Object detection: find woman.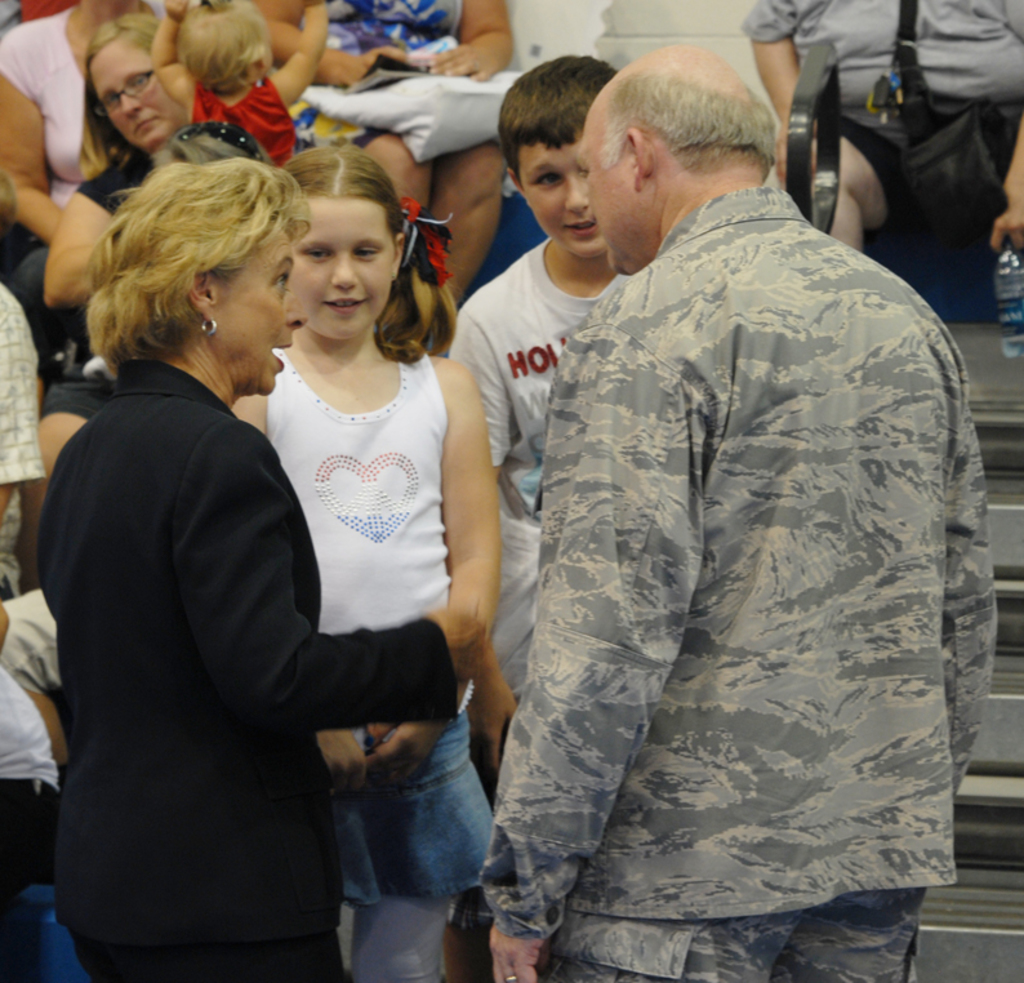
bbox(0, 0, 201, 366).
